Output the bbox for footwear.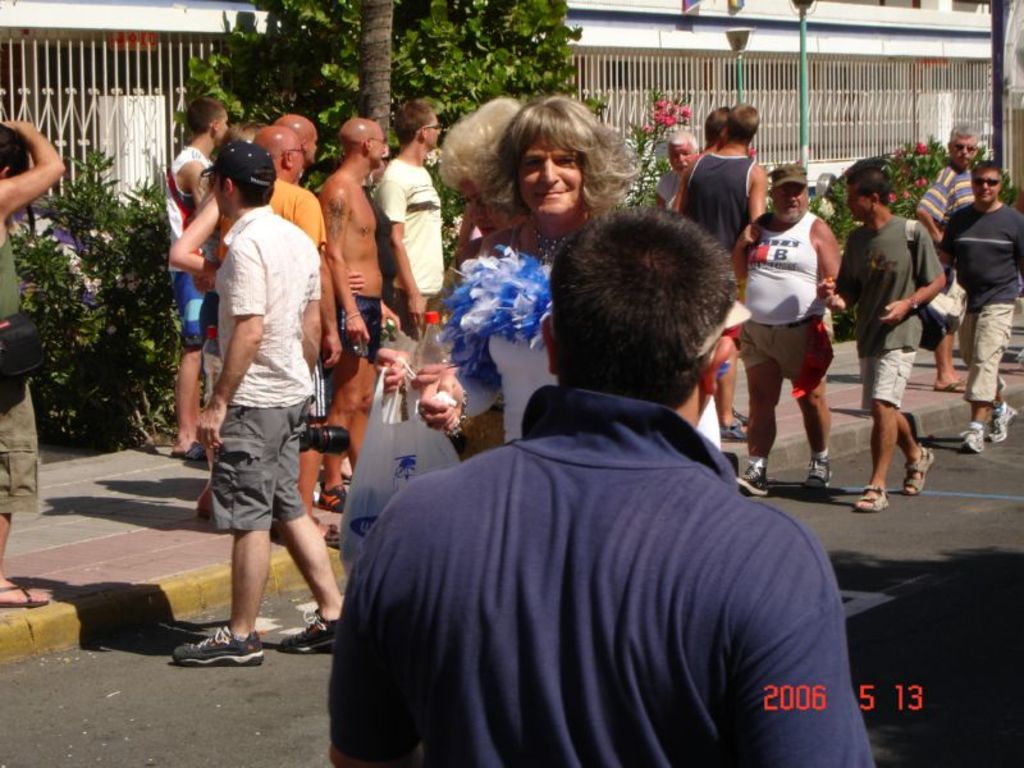
l=905, t=444, r=934, b=497.
